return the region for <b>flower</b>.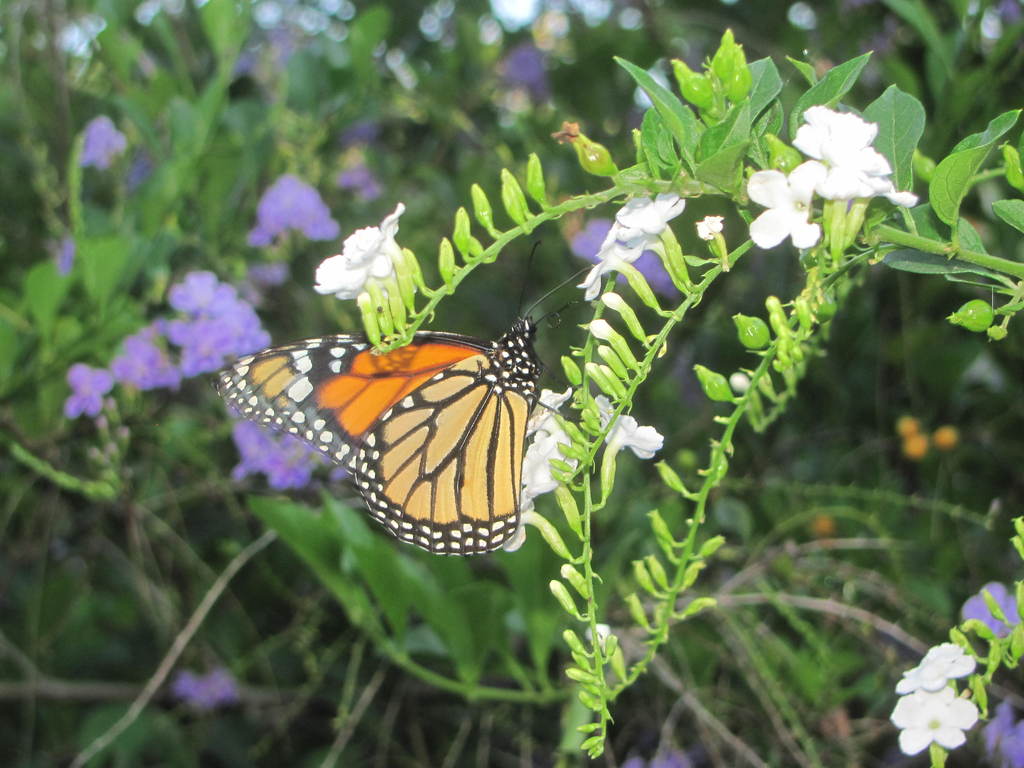
detection(234, 414, 340, 493).
